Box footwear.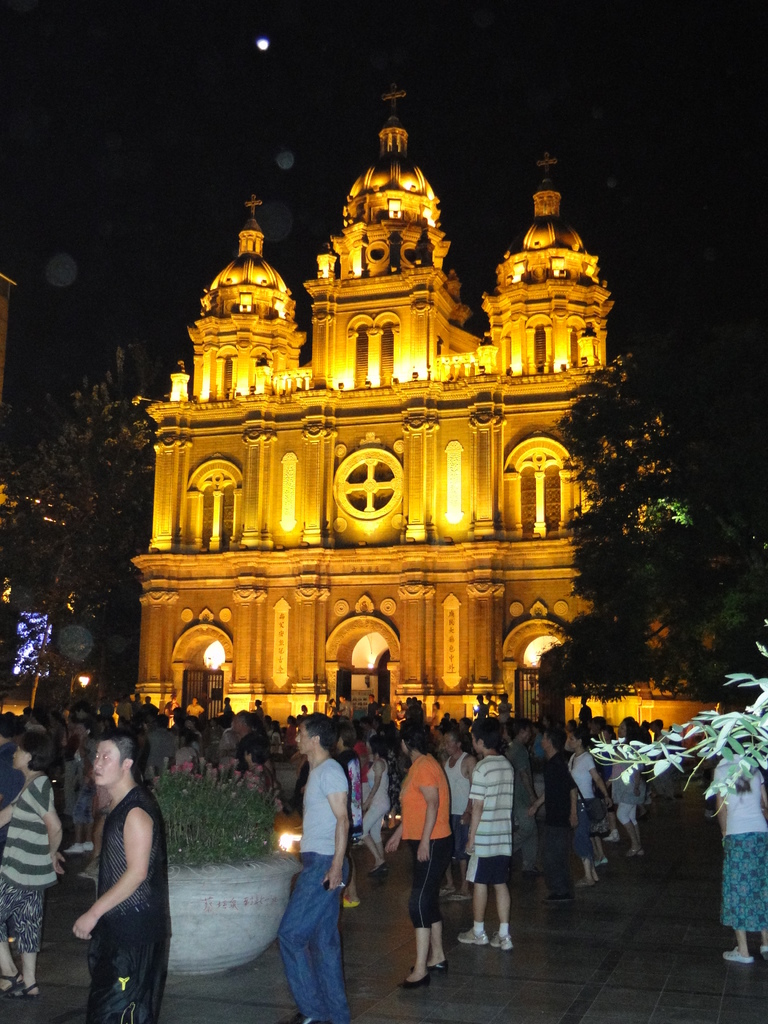
489 929 515 949.
